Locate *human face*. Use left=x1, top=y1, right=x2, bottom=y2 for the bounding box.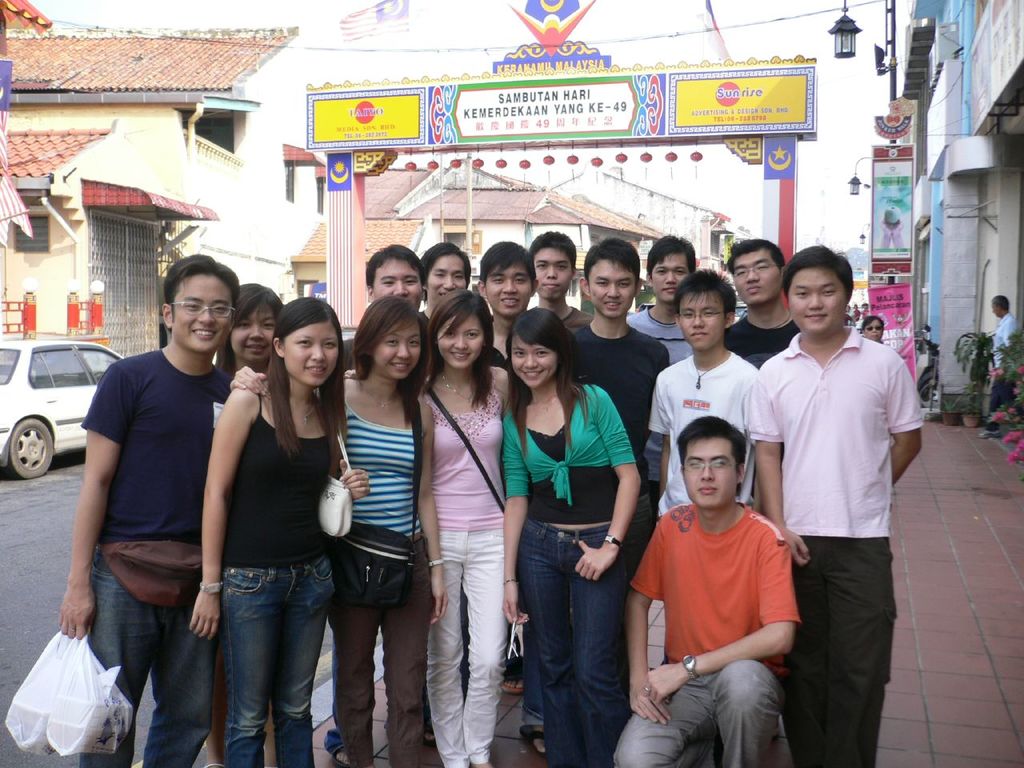
left=173, top=273, right=235, bottom=350.
